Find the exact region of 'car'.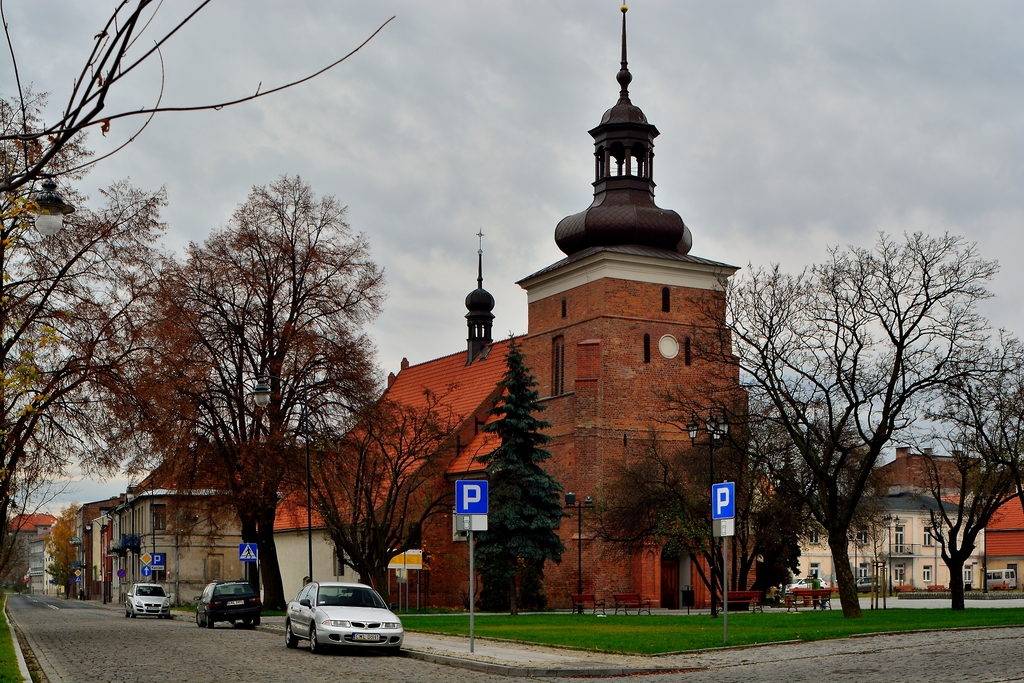
Exact region: (x1=849, y1=575, x2=884, y2=594).
